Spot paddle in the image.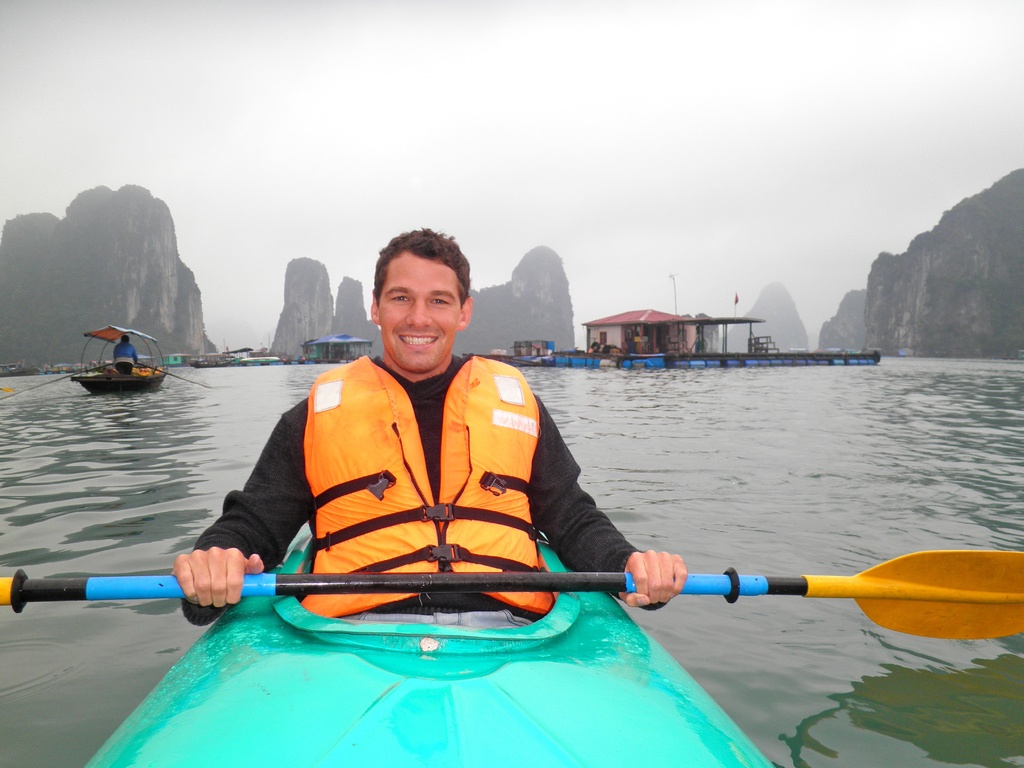
paddle found at [left=0, top=387, right=10, bottom=394].
